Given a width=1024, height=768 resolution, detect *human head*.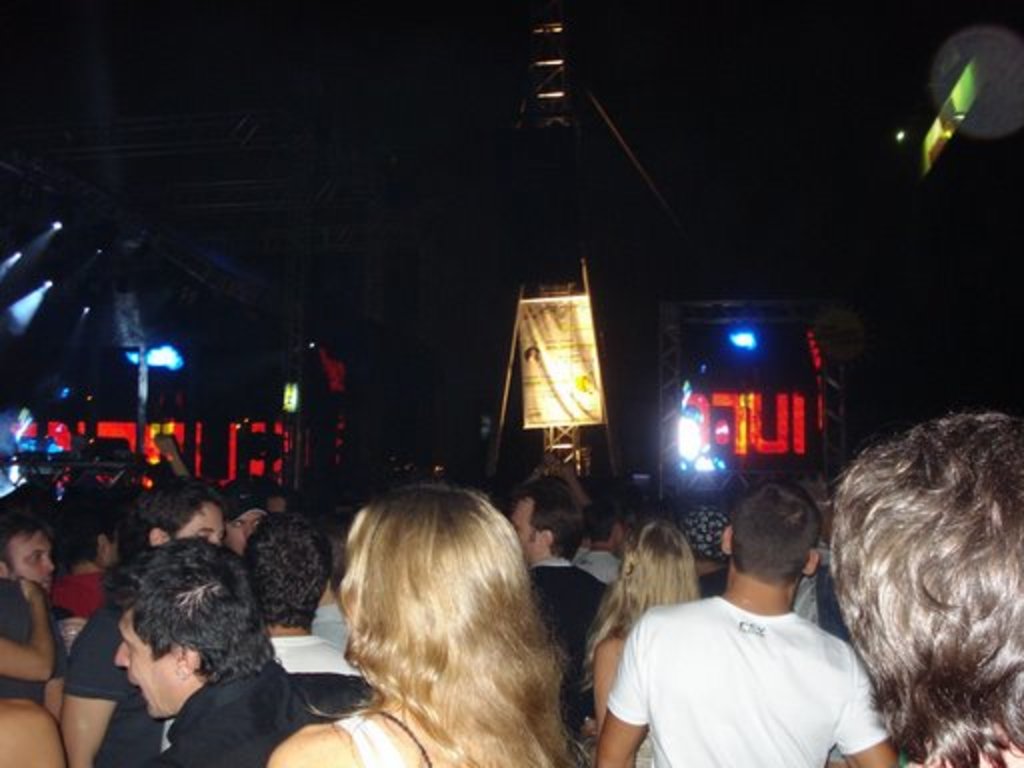
122:474:226:548.
